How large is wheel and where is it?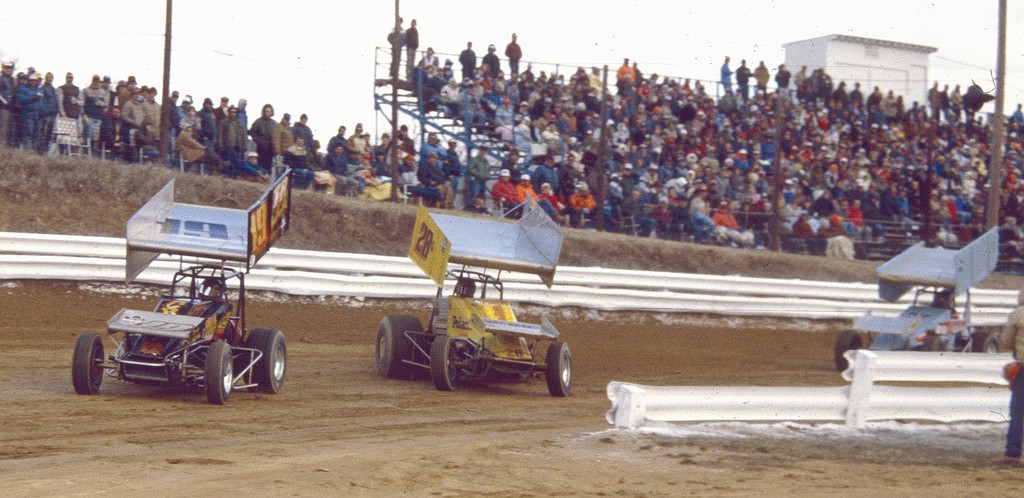
Bounding box: select_region(376, 316, 425, 378).
